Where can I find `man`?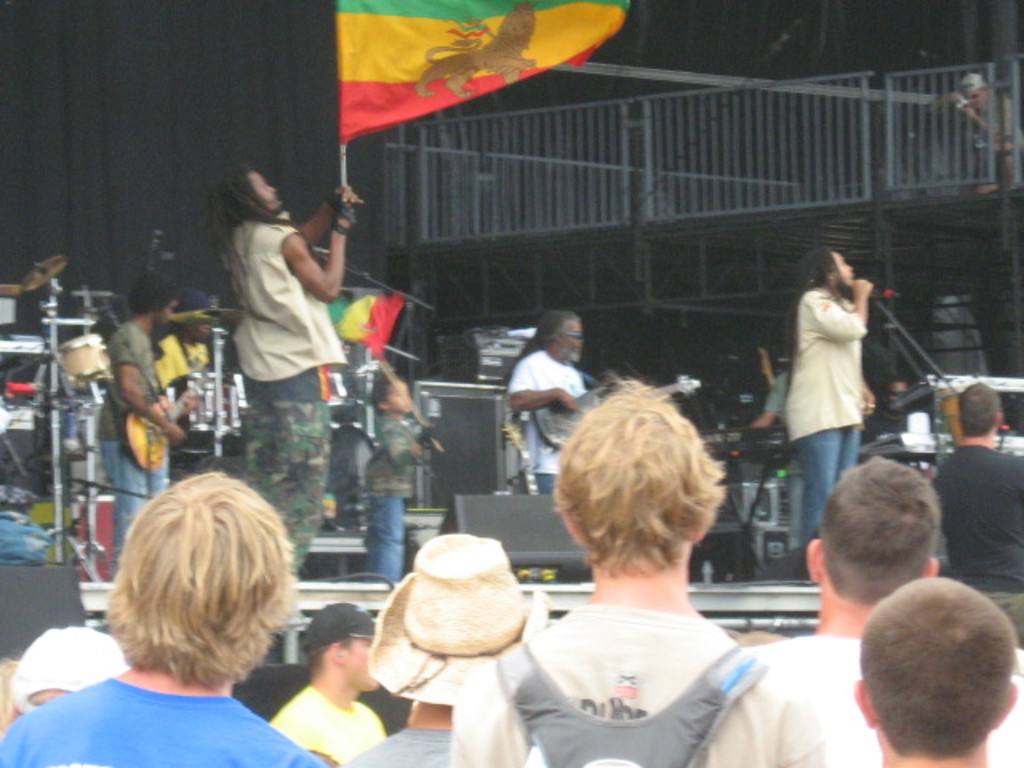
You can find it at {"x1": 450, "y1": 370, "x2": 826, "y2": 766}.
